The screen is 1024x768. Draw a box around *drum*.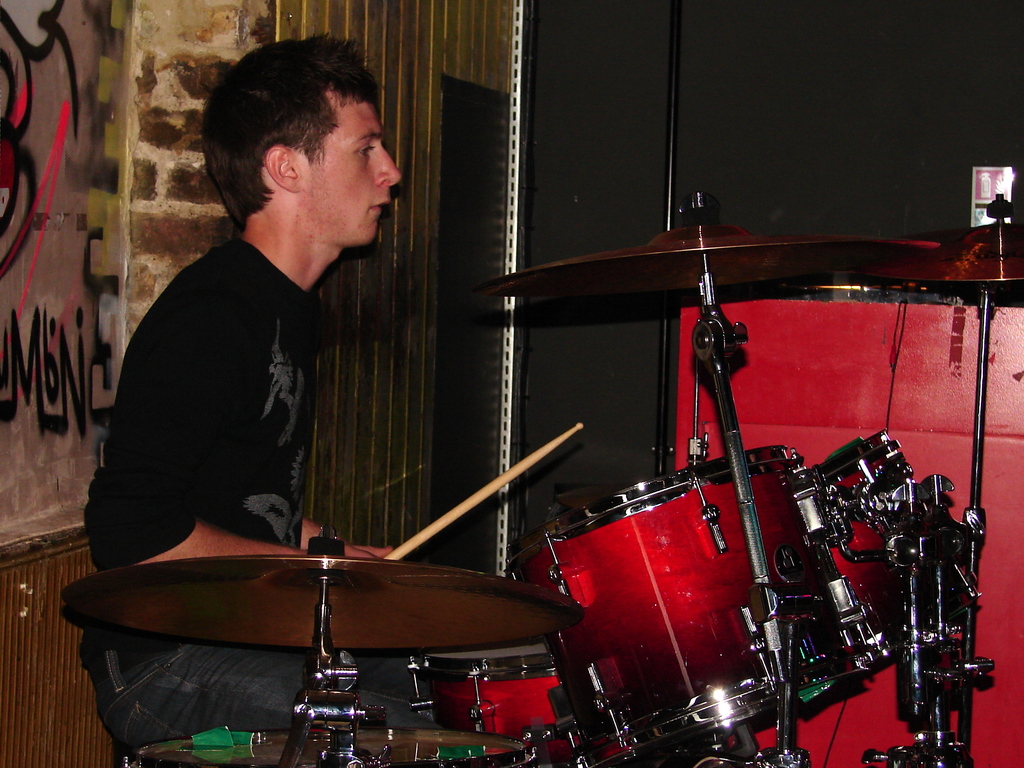
<box>501,451,873,767</box>.
